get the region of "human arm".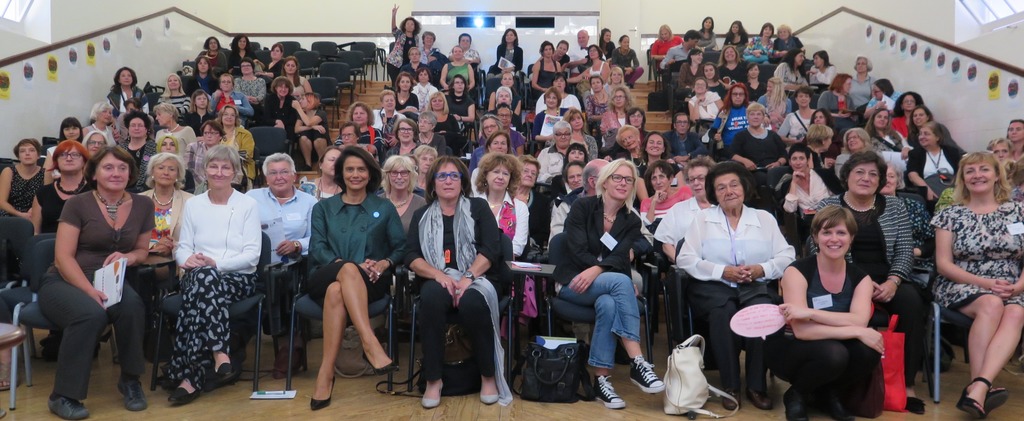
[x1=559, y1=64, x2=562, y2=73].
